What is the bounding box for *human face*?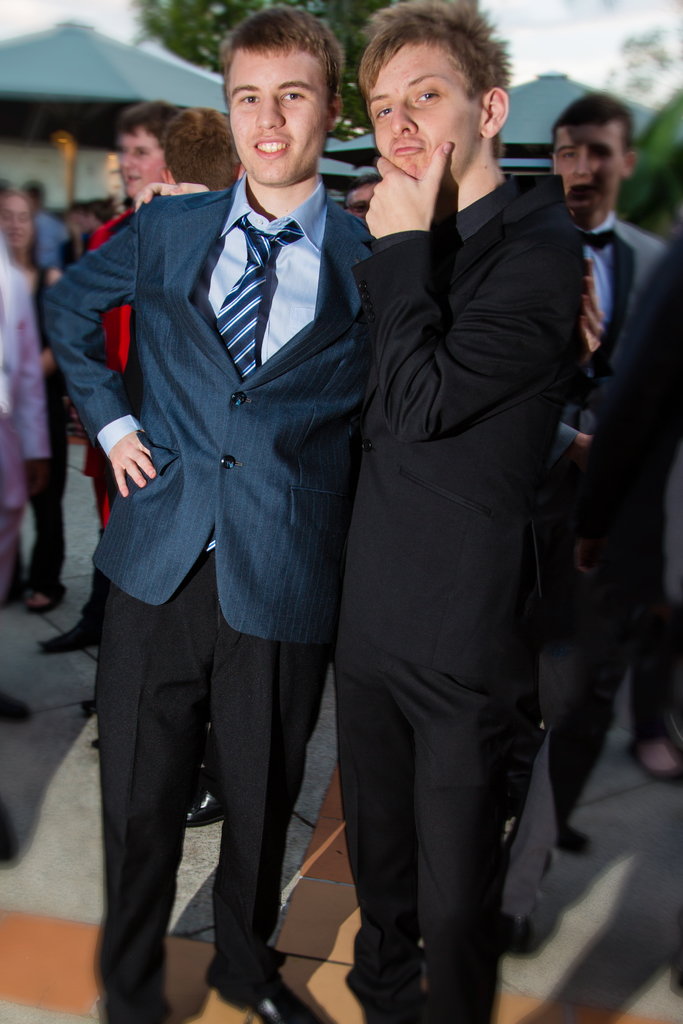
363/12/504/202.
